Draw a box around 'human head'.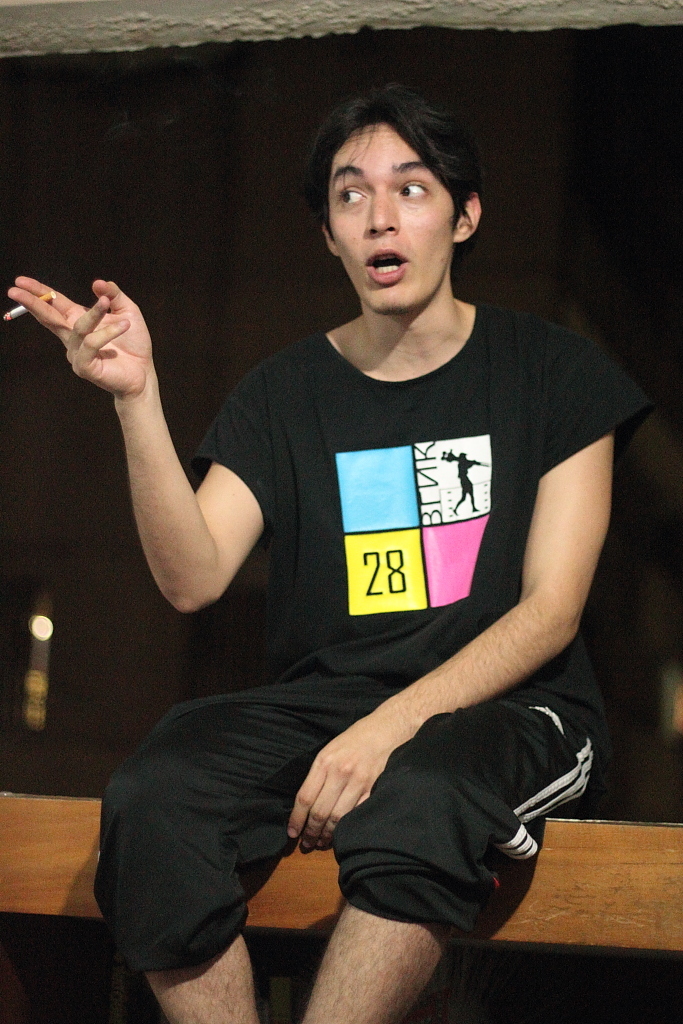
<box>305,79,492,293</box>.
